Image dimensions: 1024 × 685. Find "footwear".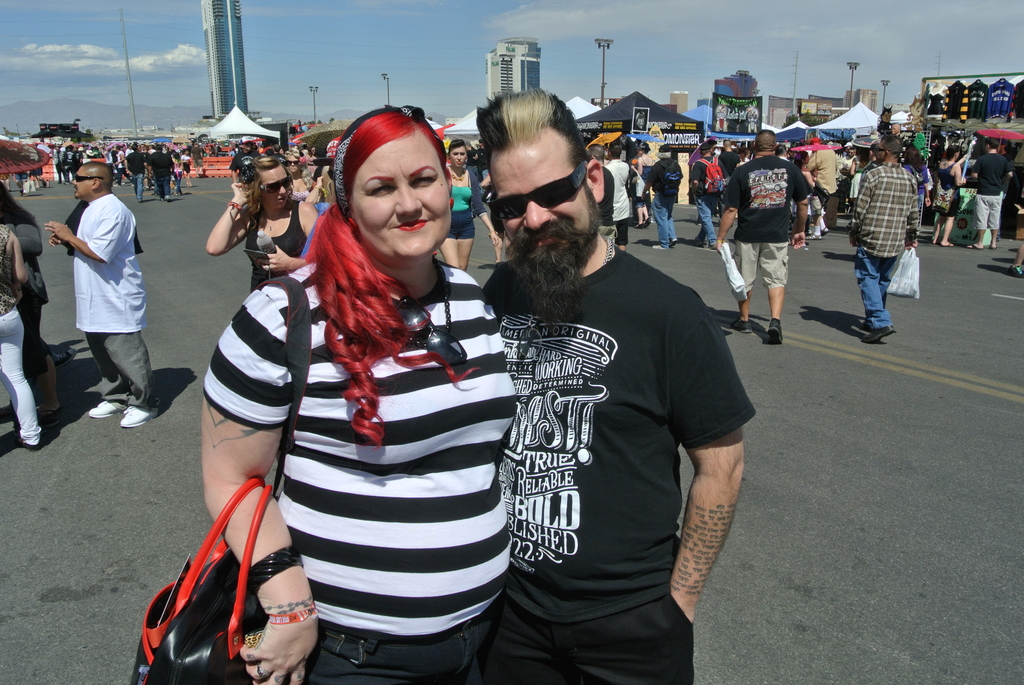
<bbox>1007, 264, 1023, 278</bbox>.
